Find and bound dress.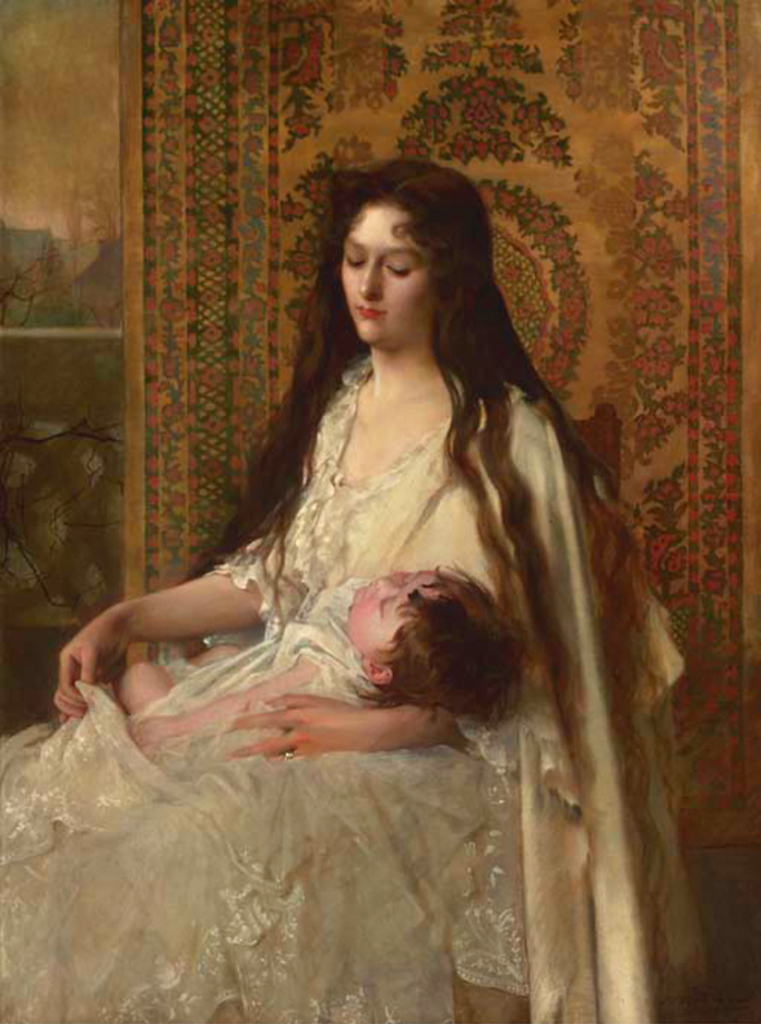
Bound: select_region(0, 349, 704, 1023).
